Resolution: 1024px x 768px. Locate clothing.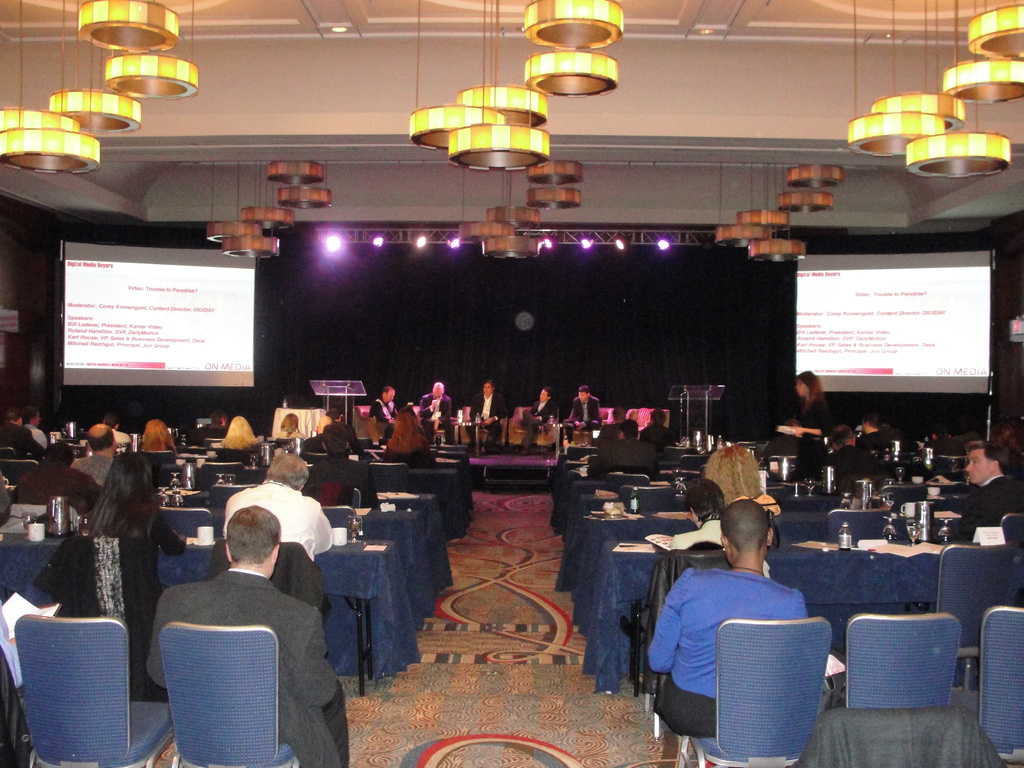
517, 401, 557, 445.
